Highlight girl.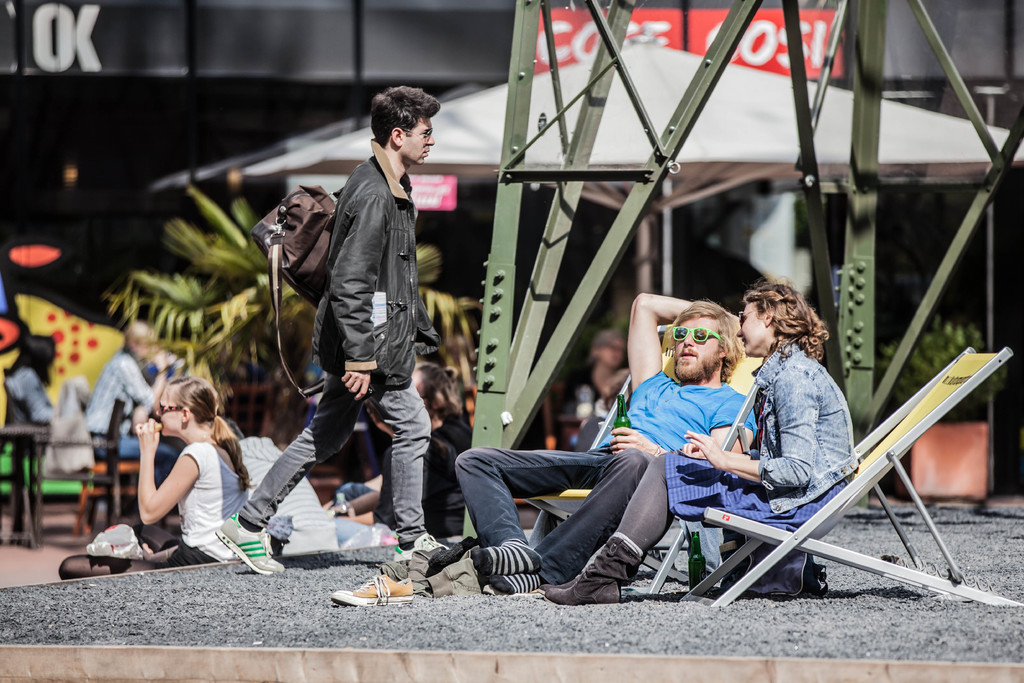
Highlighted region: left=56, top=382, right=257, bottom=575.
